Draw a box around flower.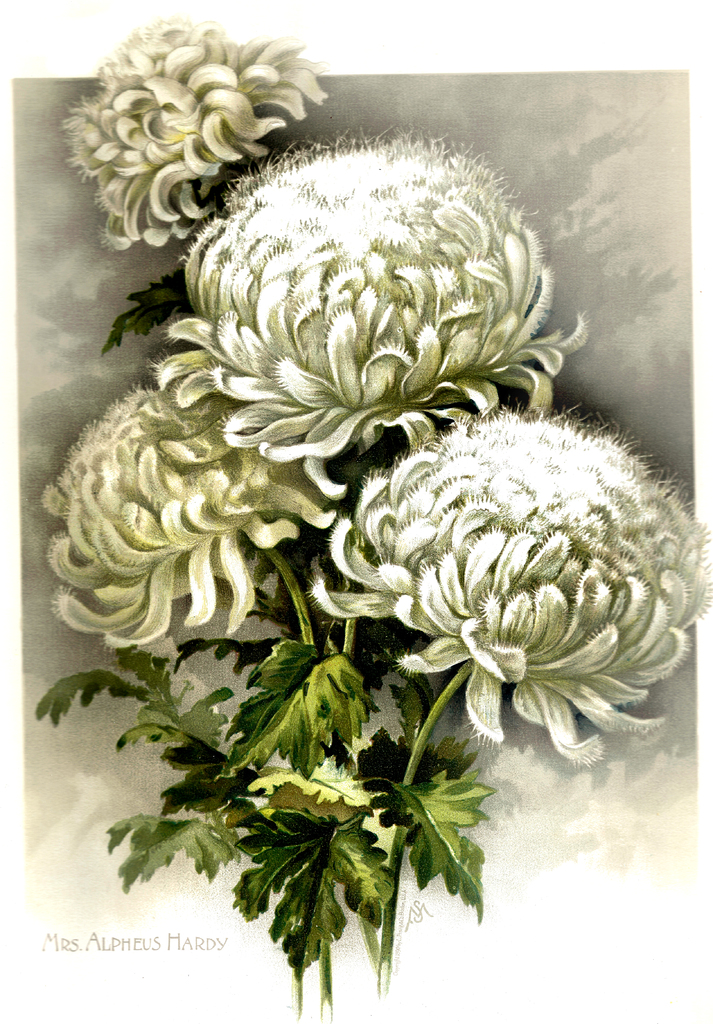
[x1=41, y1=378, x2=342, y2=636].
